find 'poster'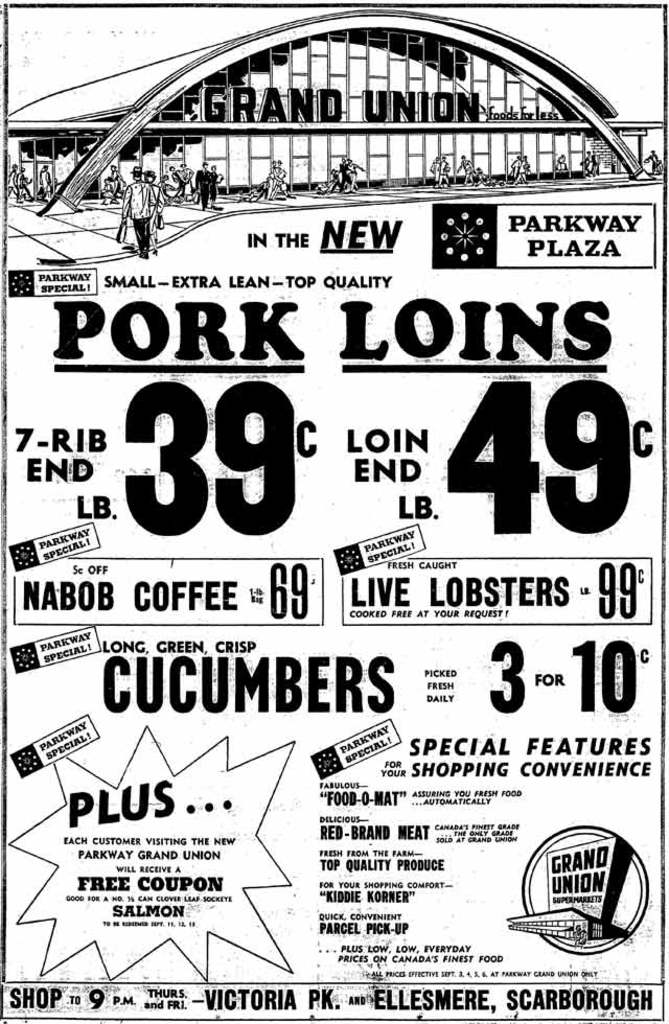
0, 0, 668, 1023
